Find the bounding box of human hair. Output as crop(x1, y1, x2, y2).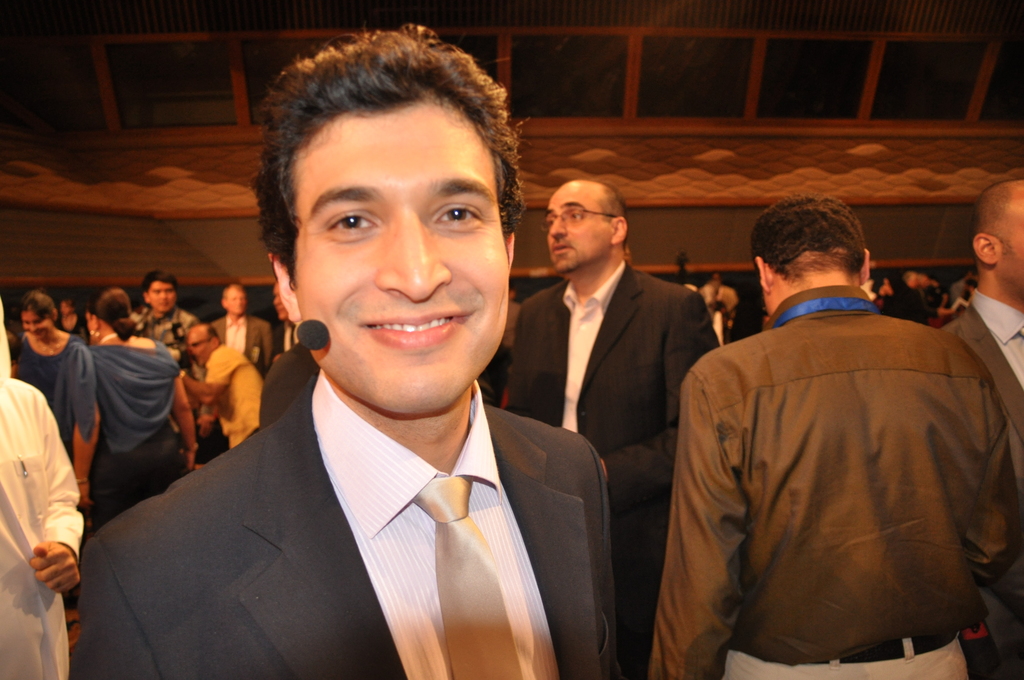
crop(17, 287, 56, 320).
